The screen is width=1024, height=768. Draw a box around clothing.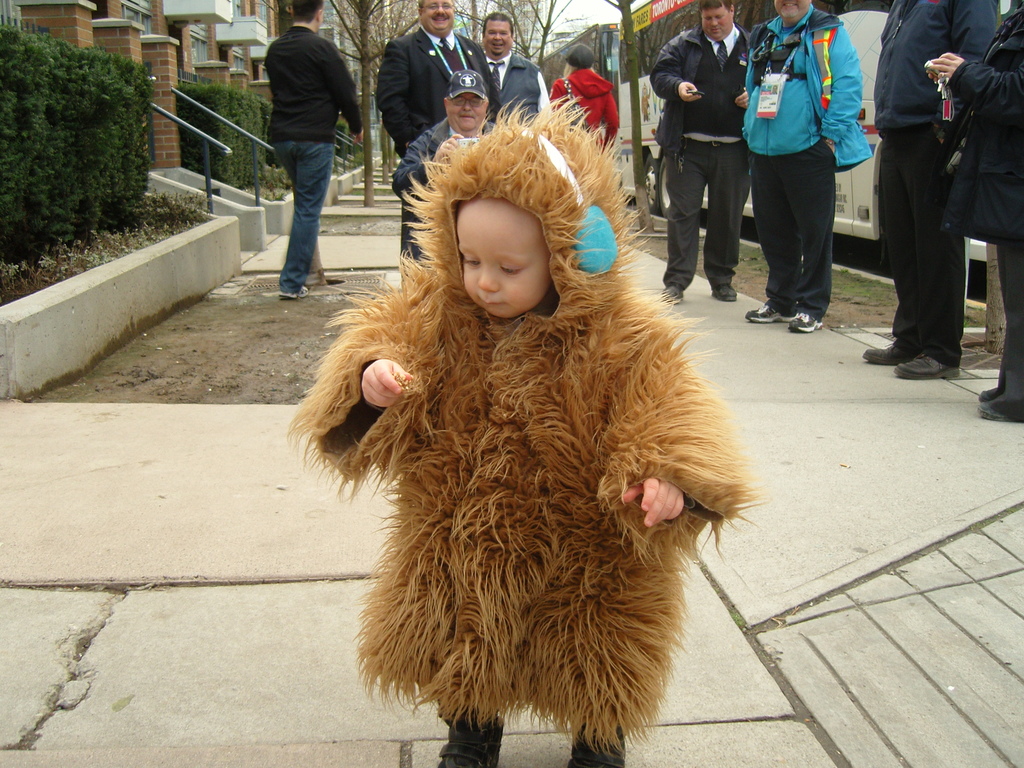
(652,21,754,270).
